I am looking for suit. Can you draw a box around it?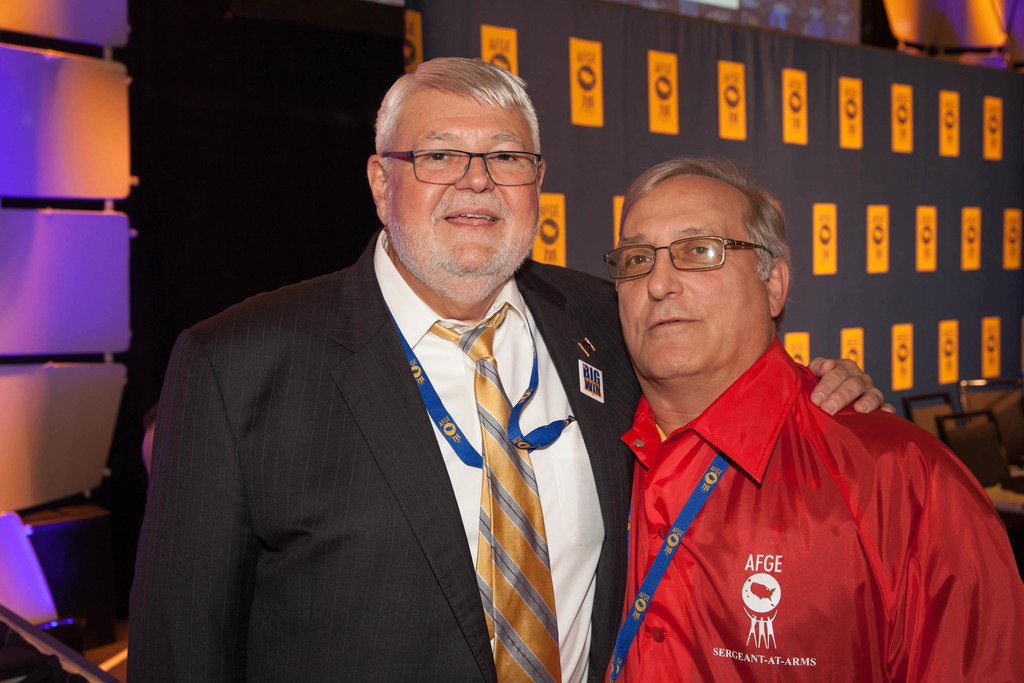
Sure, the bounding box is detection(129, 149, 636, 682).
